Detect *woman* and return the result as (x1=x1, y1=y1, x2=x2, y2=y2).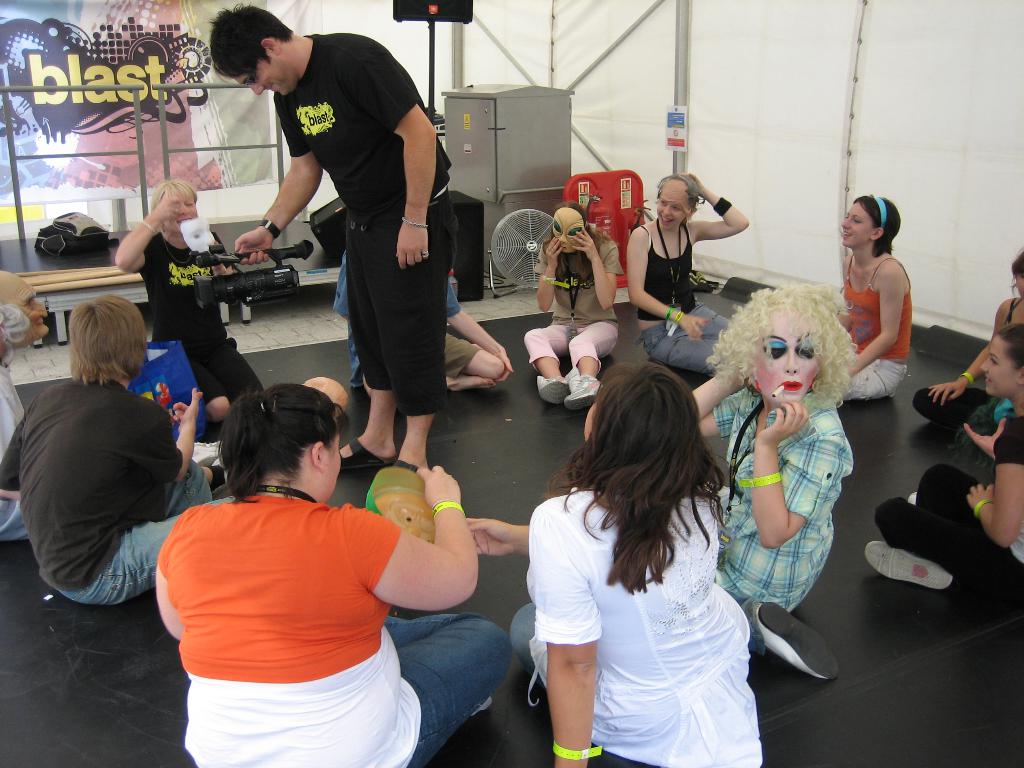
(x1=861, y1=324, x2=1023, y2=582).
